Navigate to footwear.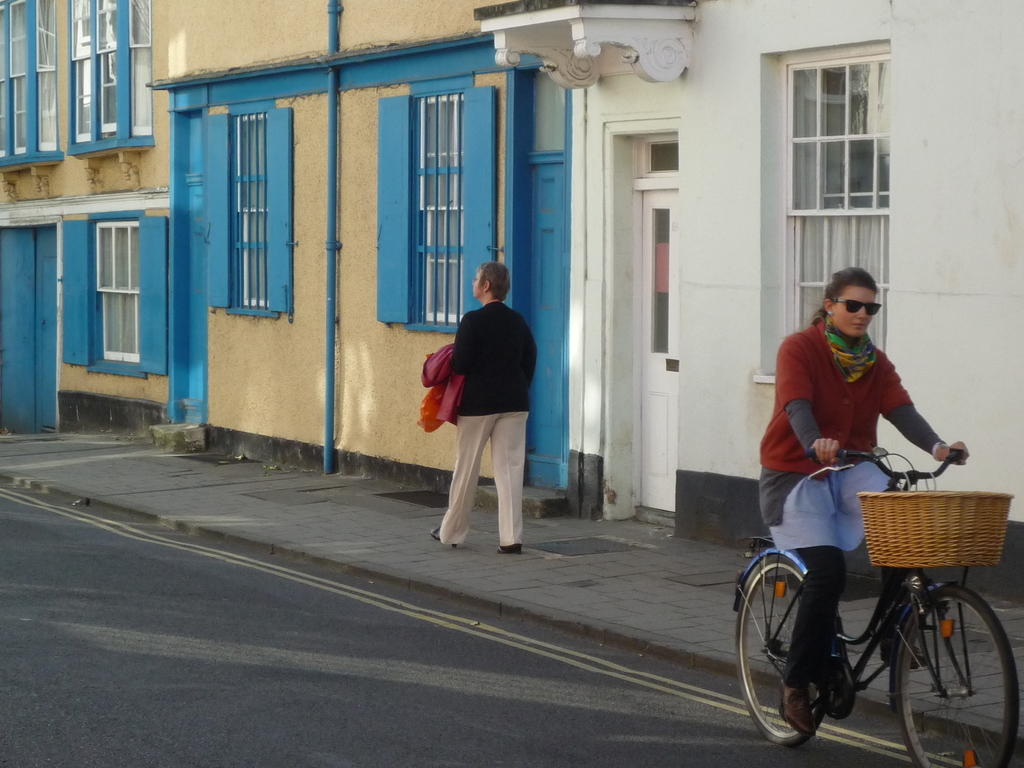
Navigation target: x1=778, y1=676, x2=815, y2=744.
